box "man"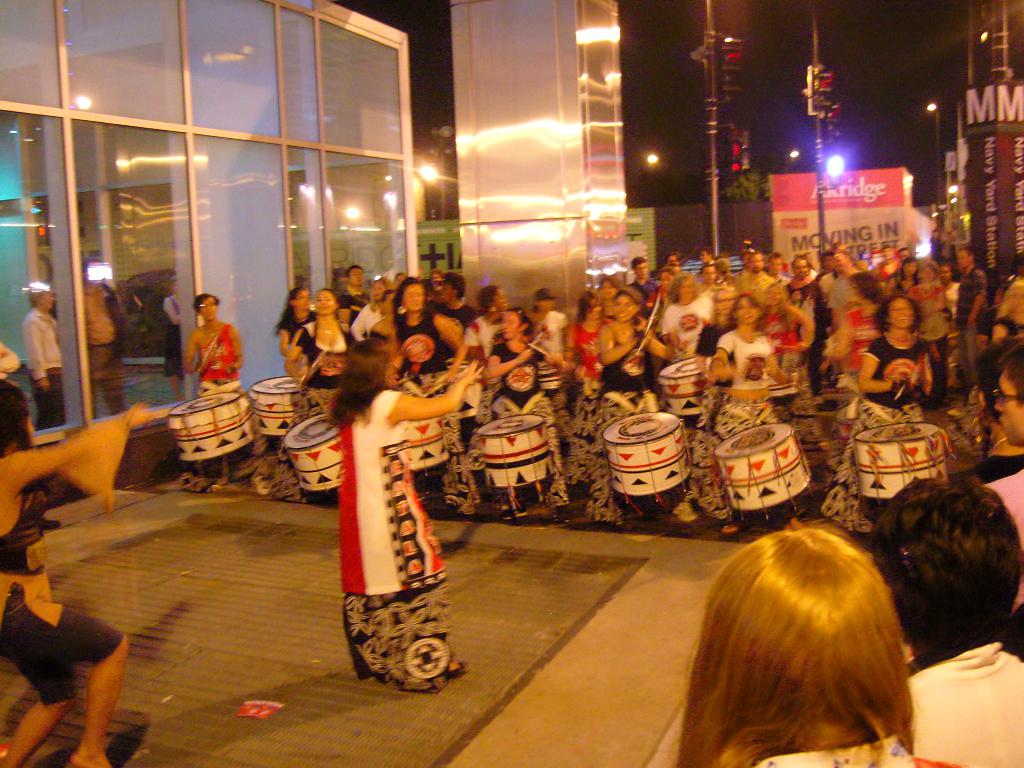
[x1=769, y1=252, x2=789, y2=287]
